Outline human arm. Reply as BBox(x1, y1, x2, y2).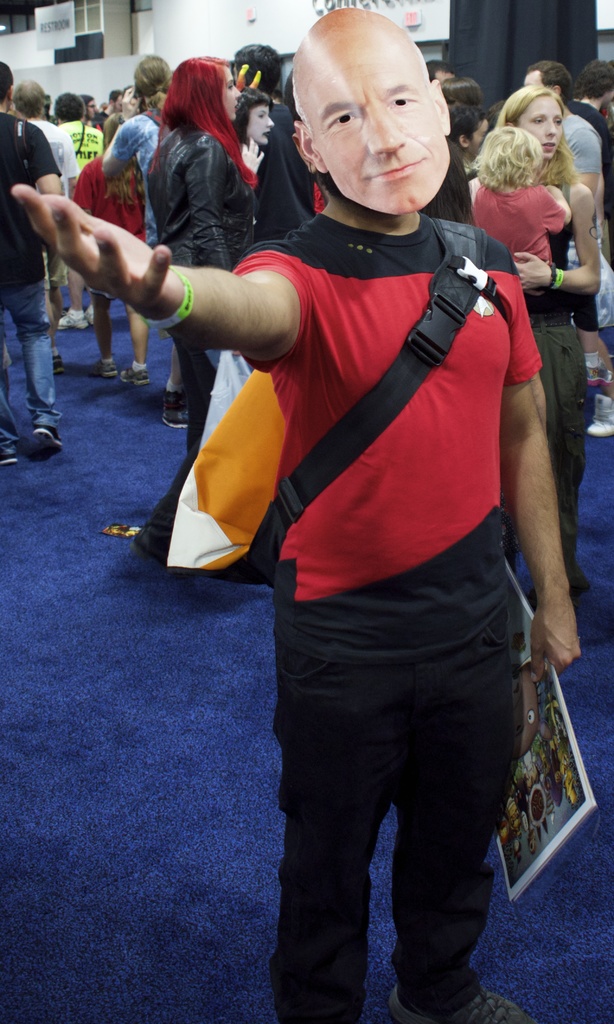
BBox(24, 125, 64, 191).
